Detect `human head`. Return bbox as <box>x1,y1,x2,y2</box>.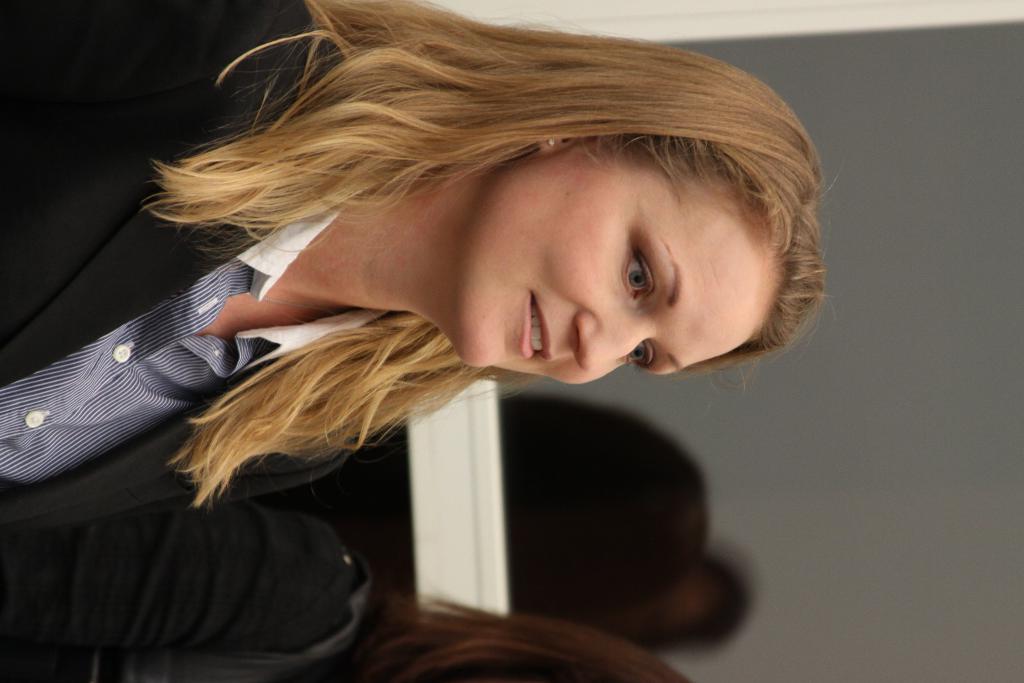
<box>629,545,755,652</box>.
